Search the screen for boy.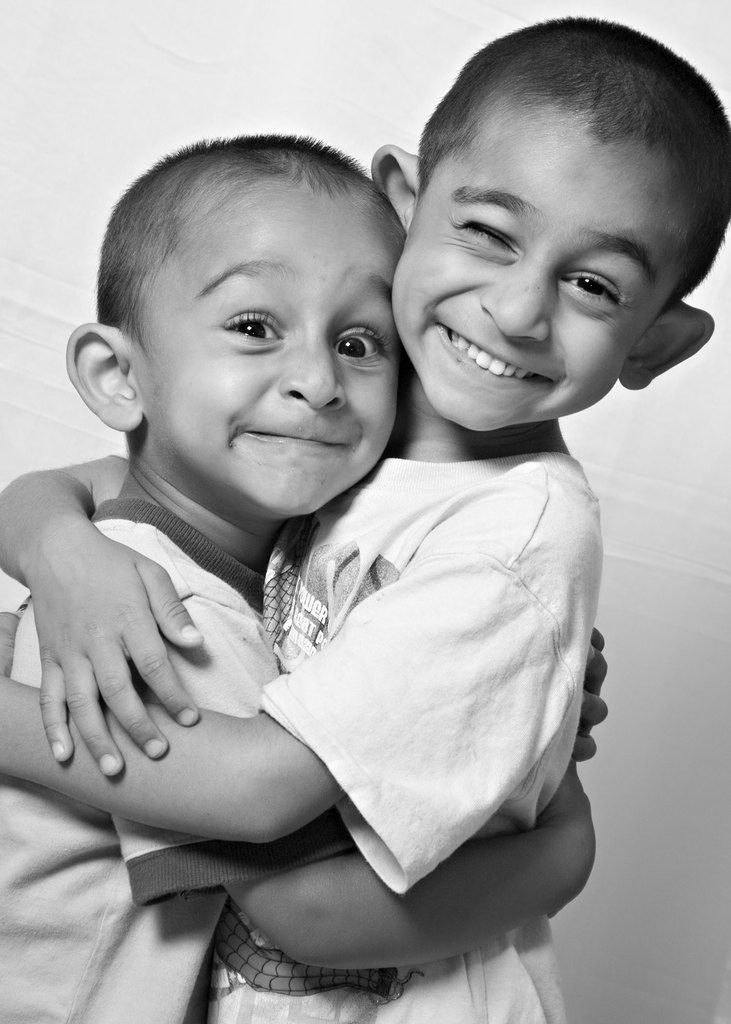
Found at box=[0, 125, 613, 1023].
